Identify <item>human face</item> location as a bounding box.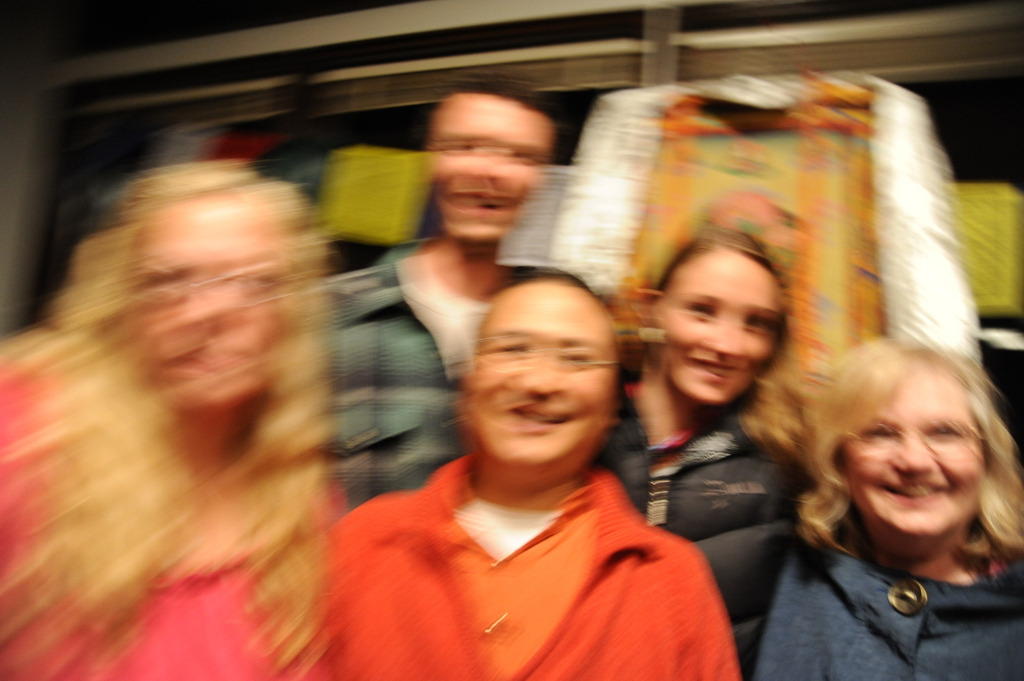
(left=462, top=279, right=618, bottom=474).
